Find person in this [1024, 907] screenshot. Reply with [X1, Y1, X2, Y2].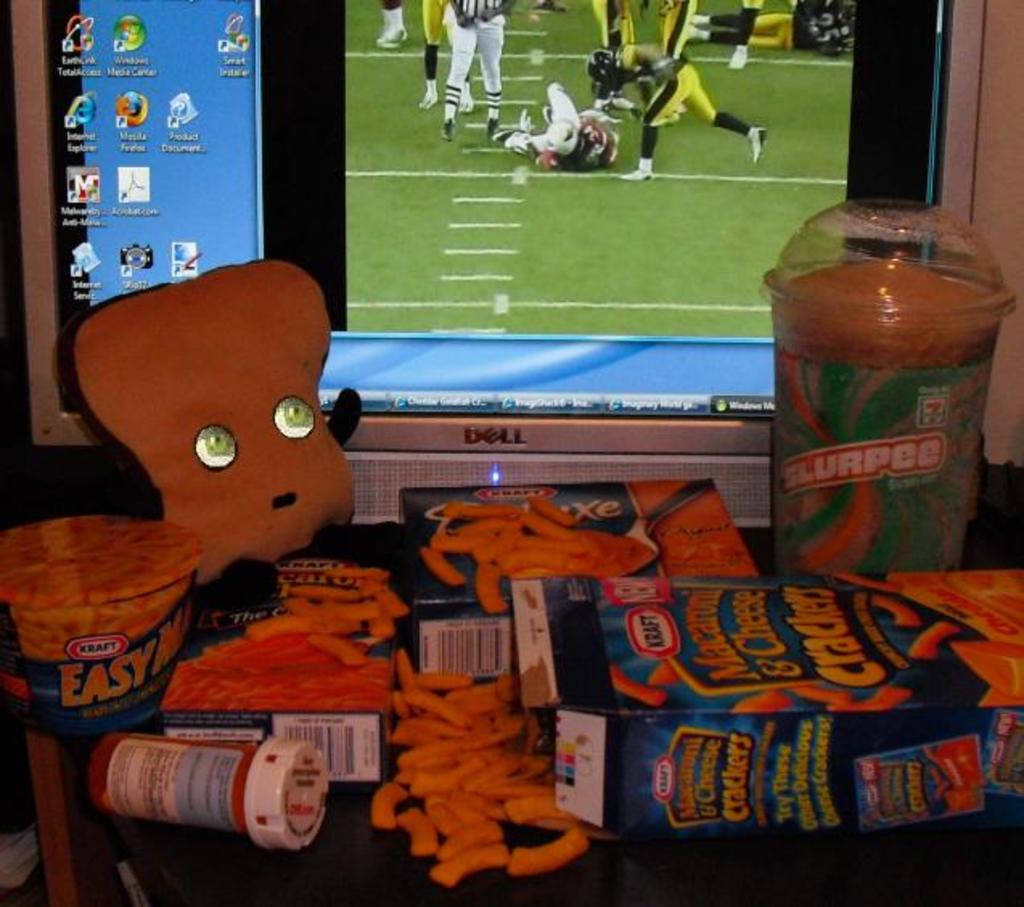
[521, 61, 624, 170].
